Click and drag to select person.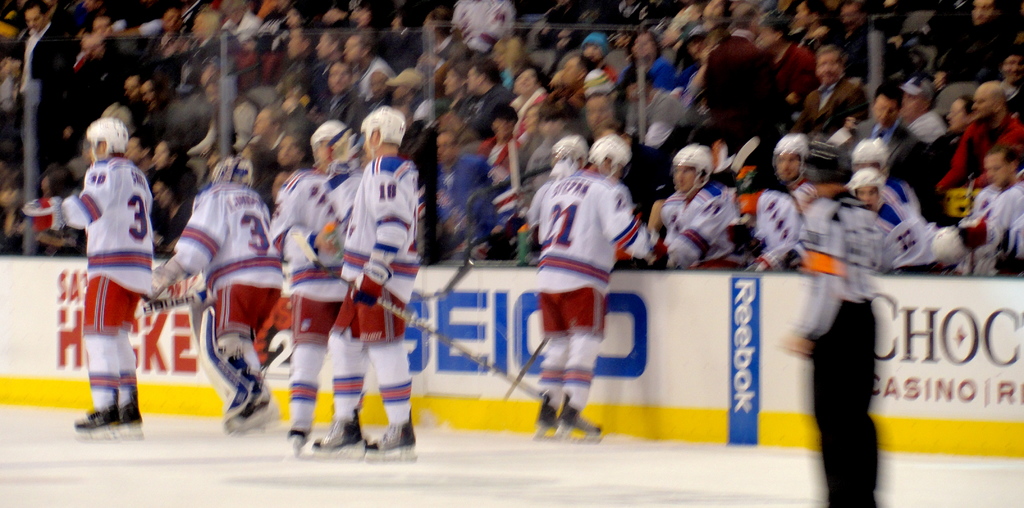
Selection: pyautogui.locateOnScreen(834, 138, 916, 276).
